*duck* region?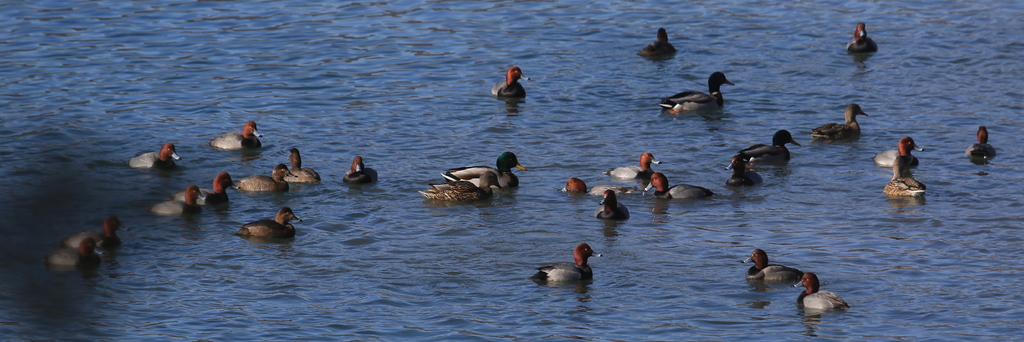
x1=655 y1=69 x2=738 y2=118
